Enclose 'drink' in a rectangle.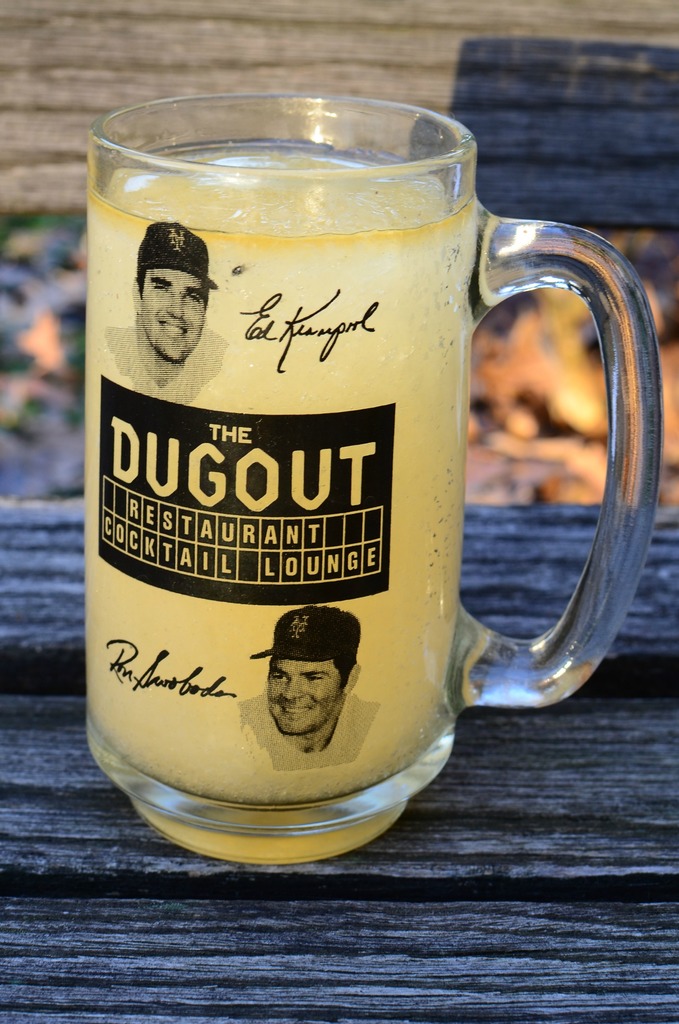
86:94:650:891.
